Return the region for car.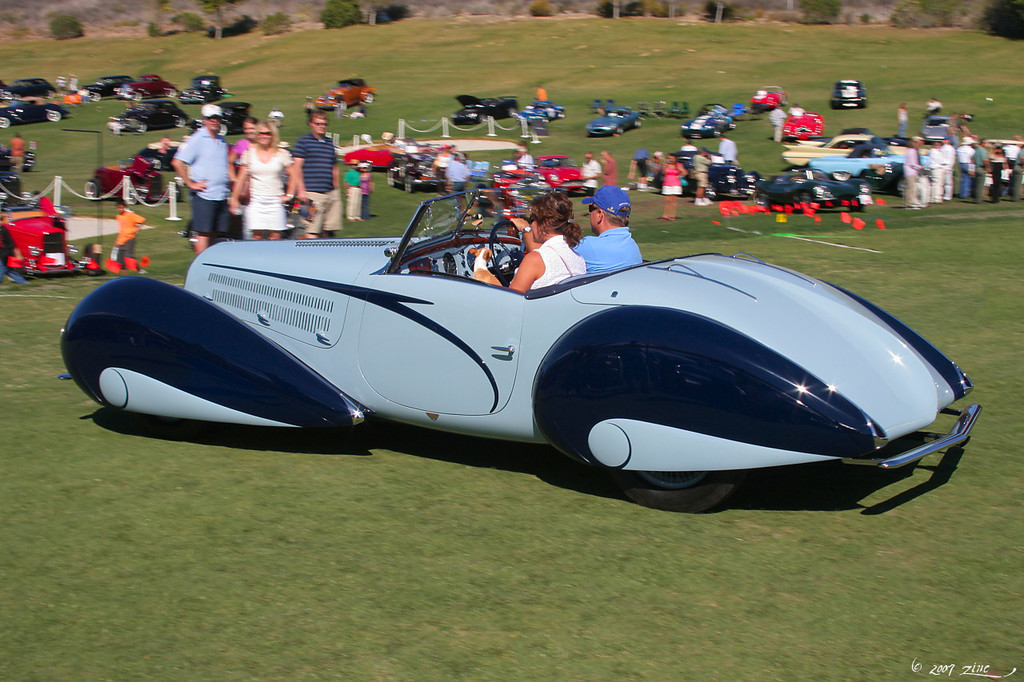
x1=341, y1=136, x2=456, y2=172.
